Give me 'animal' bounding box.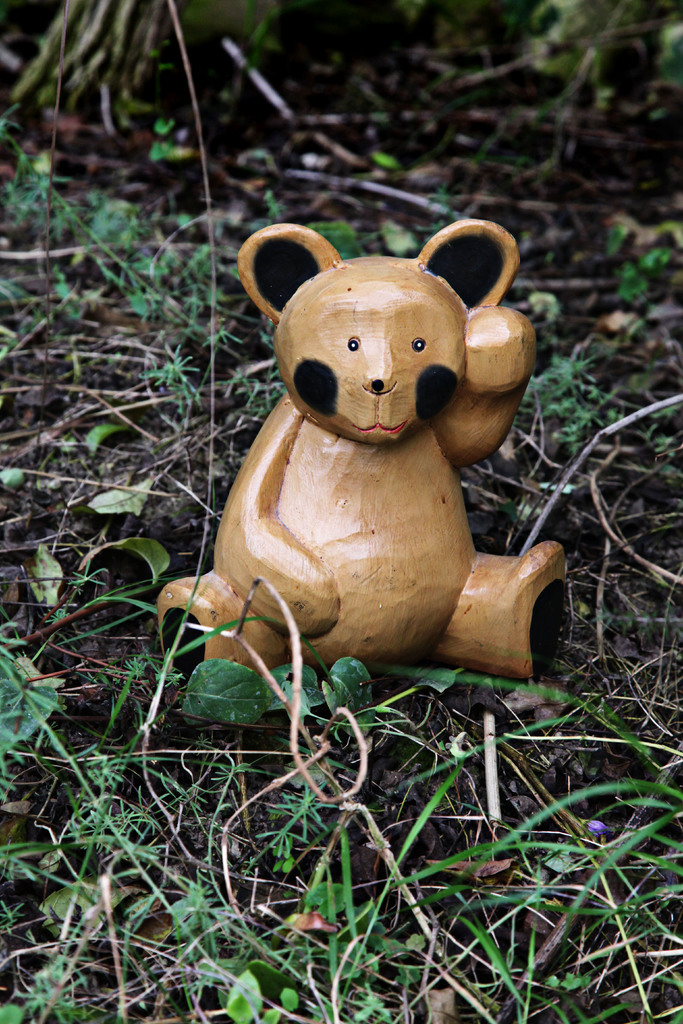
<region>157, 225, 572, 694</region>.
